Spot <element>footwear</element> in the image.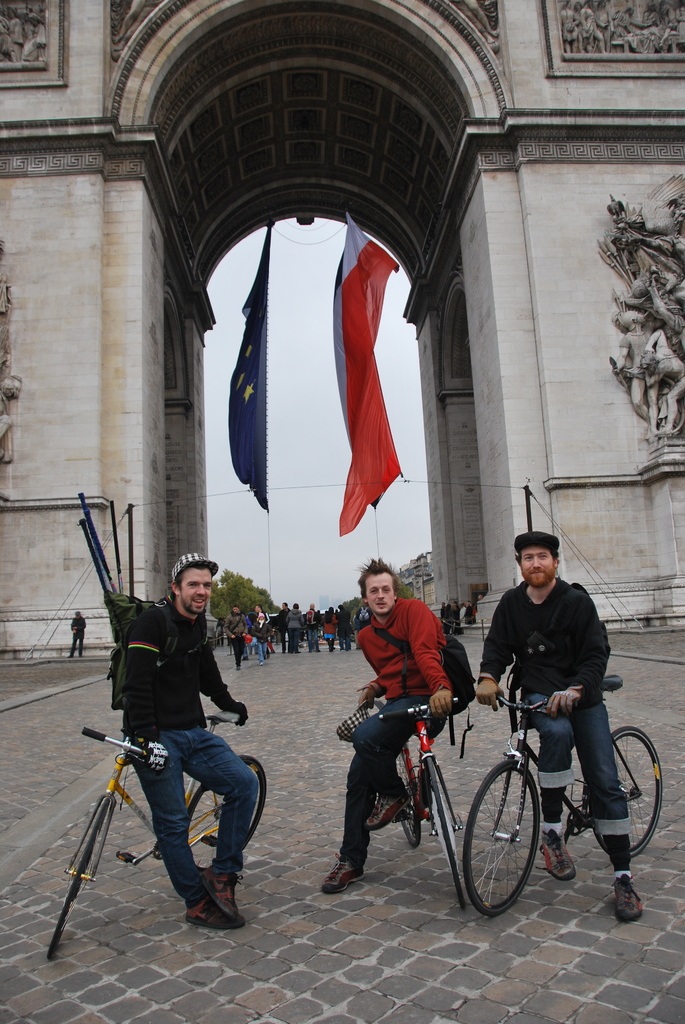
<element>footwear</element> found at detection(606, 879, 650, 924).
